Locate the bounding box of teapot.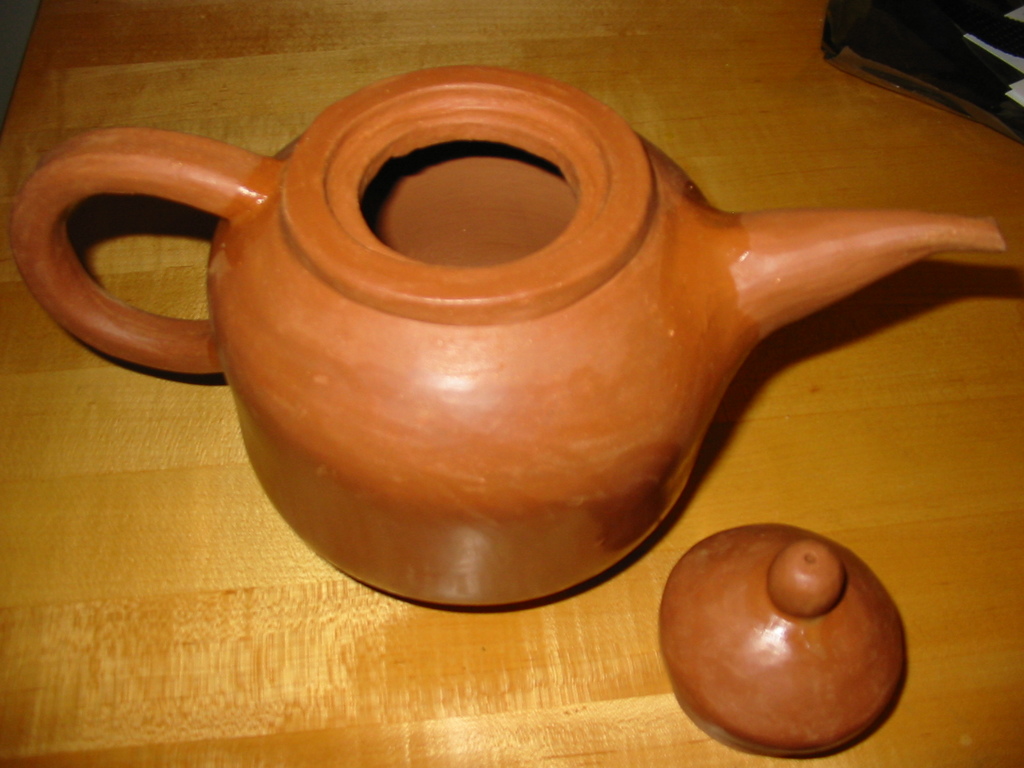
Bounding box: detection(655, 523, 908, 757).
